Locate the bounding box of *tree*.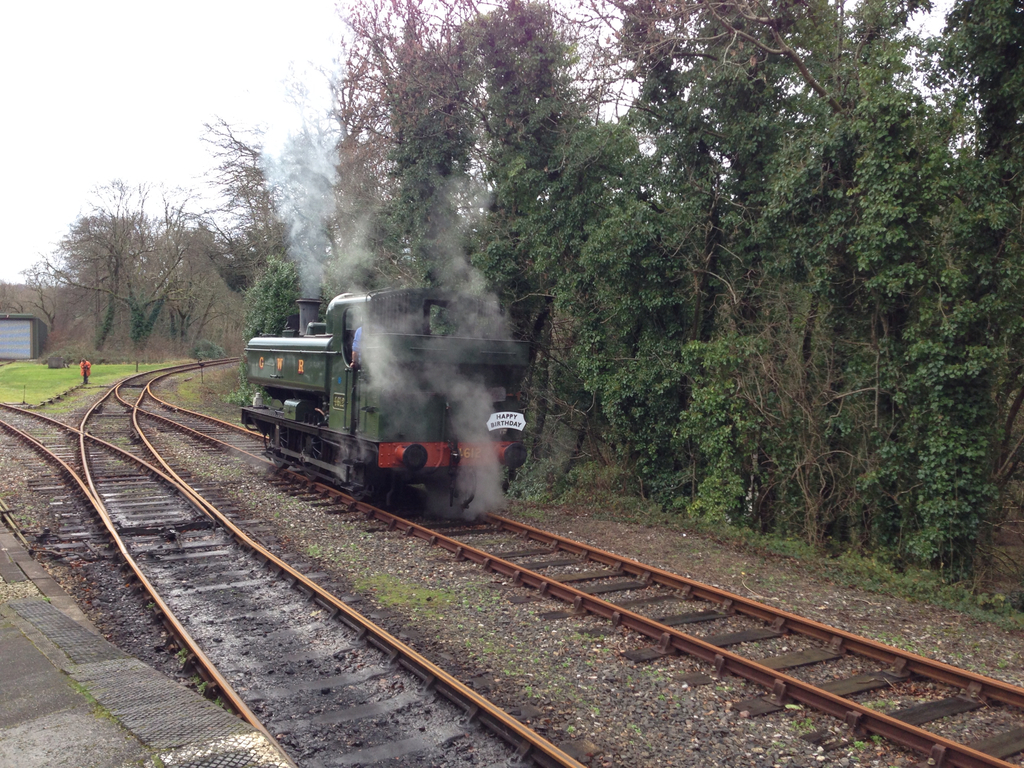
Bounding box: x1=190 y1=93 x2=352 y2=398.
